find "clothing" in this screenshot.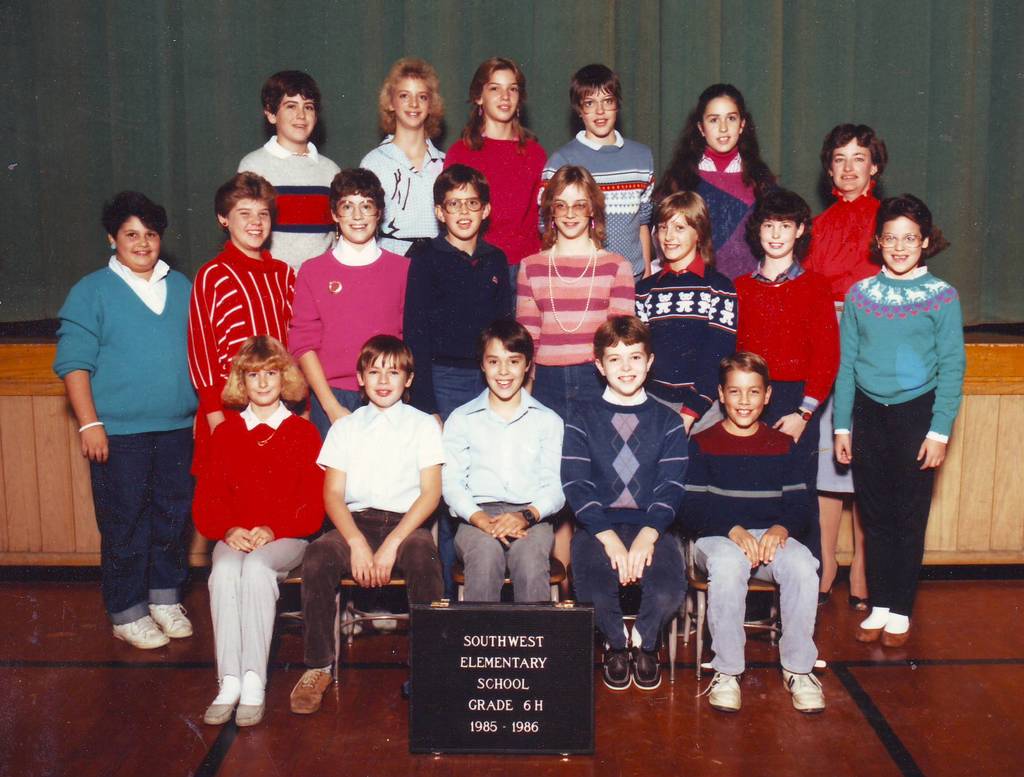
The bounding box for "clothing" is (left=563, top=391, right=685, bottom=652).
